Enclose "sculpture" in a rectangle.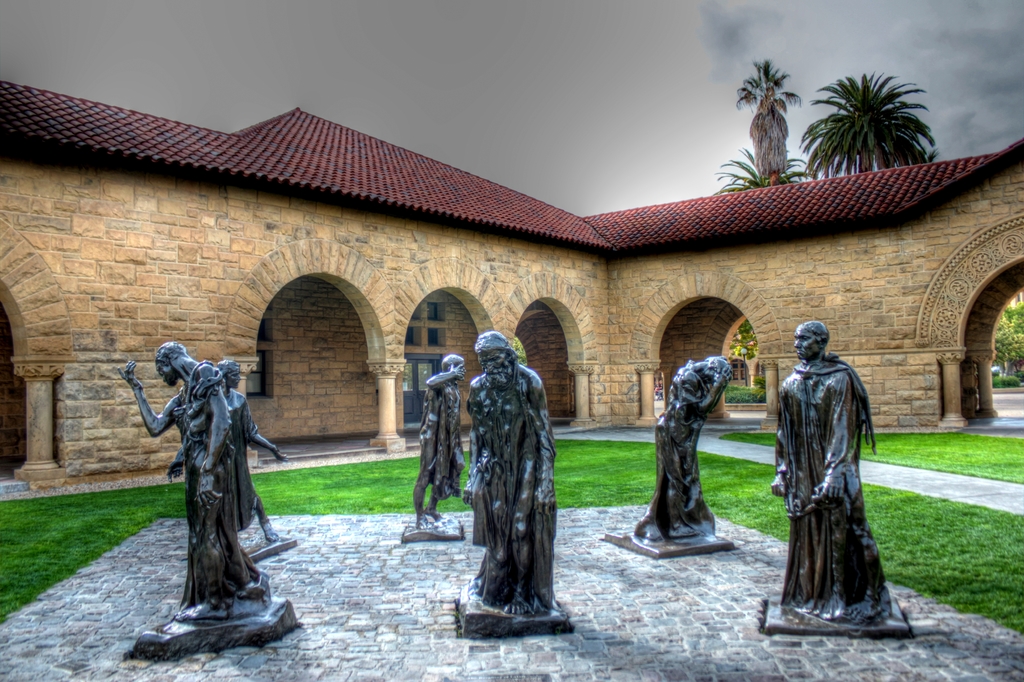
<bbox>463, 331, 567, 622</bbox>.
